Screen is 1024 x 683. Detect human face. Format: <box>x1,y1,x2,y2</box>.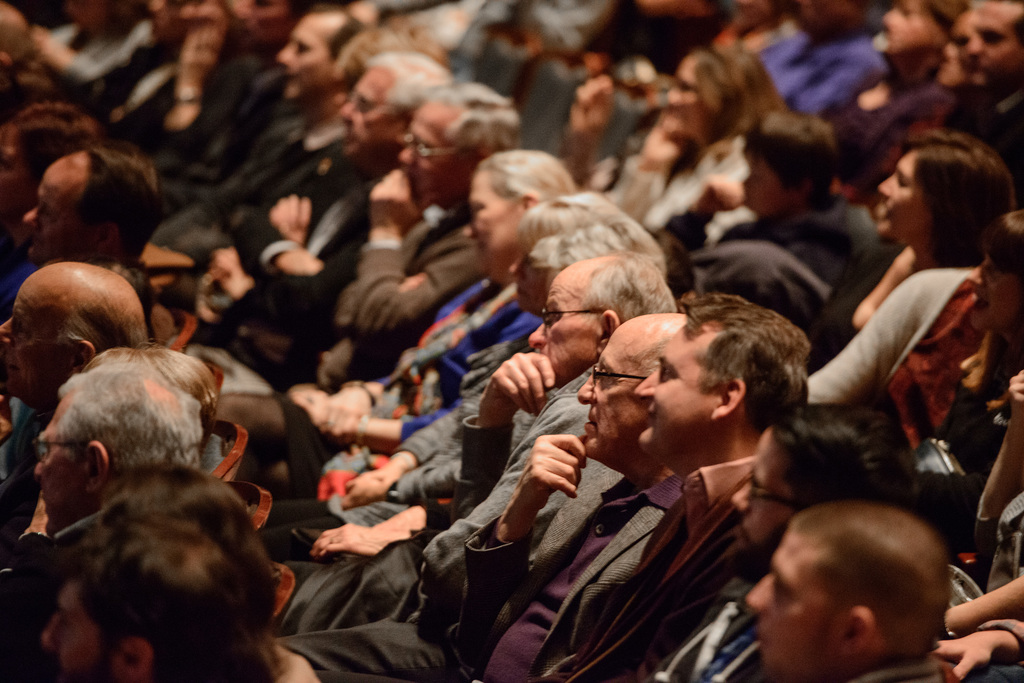
<box>31,390,98,540</box>.
